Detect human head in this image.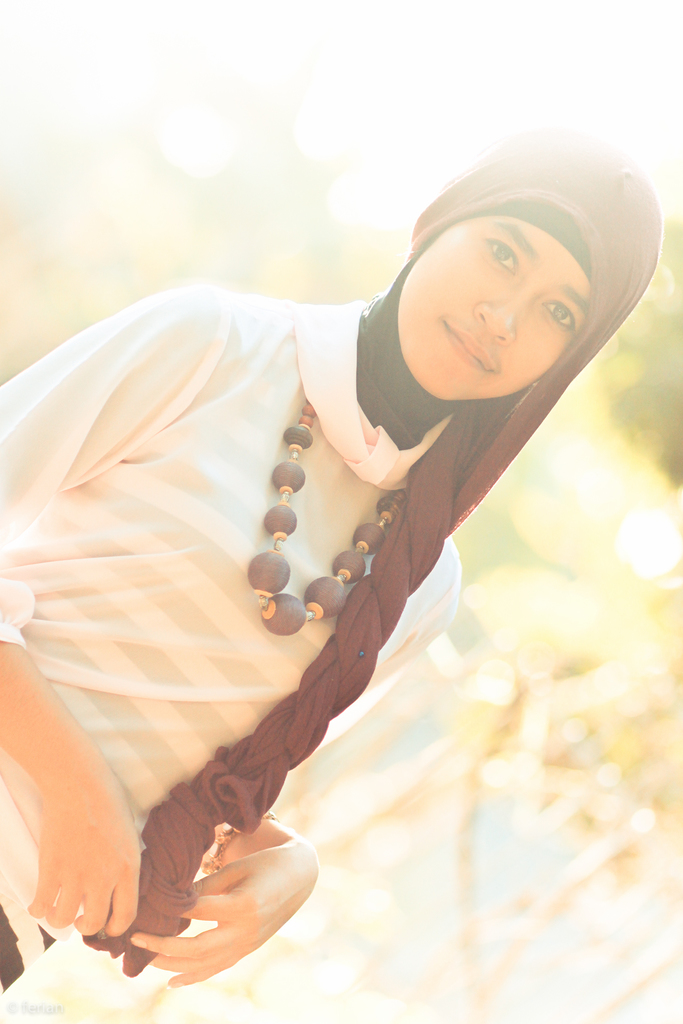
Detection: crop(367, 131, 649, 415).
